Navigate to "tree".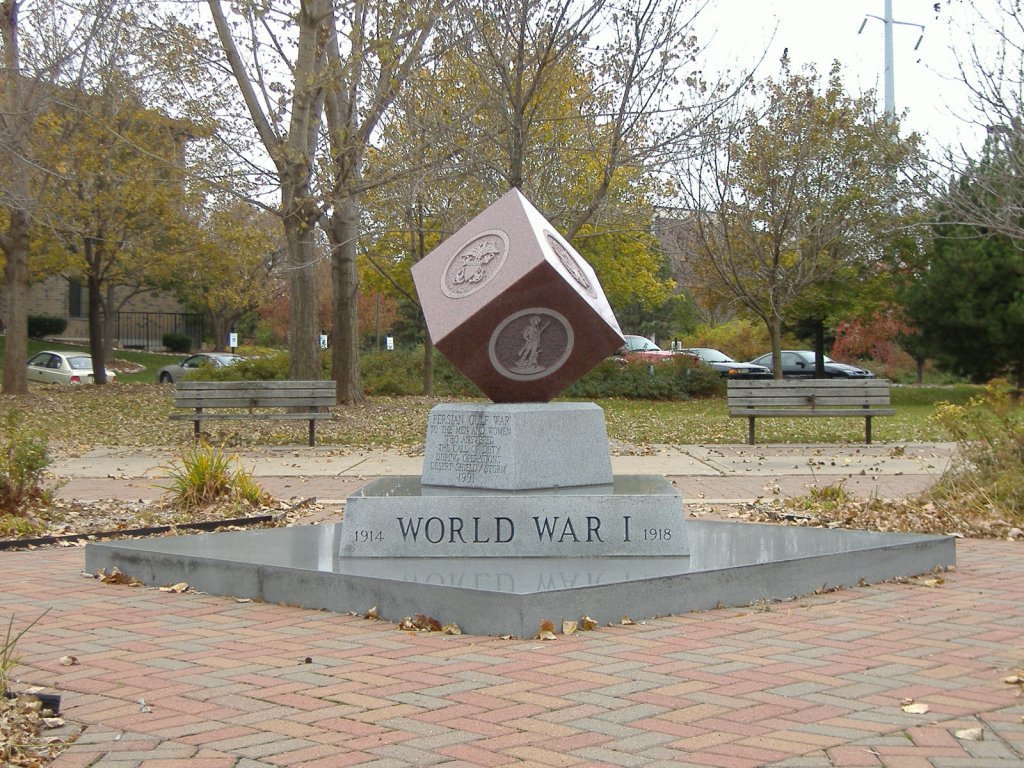
Navigation target: bbox=(882, 0, 1010, 238).
